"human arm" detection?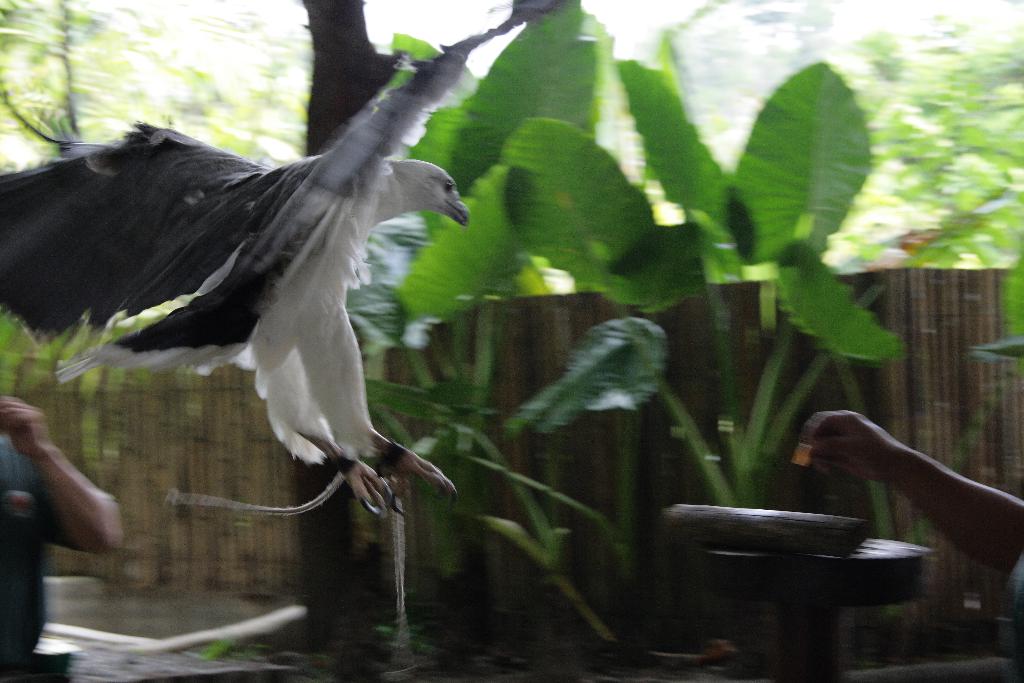
[left=0, top=384, right=136, bottom=552]
